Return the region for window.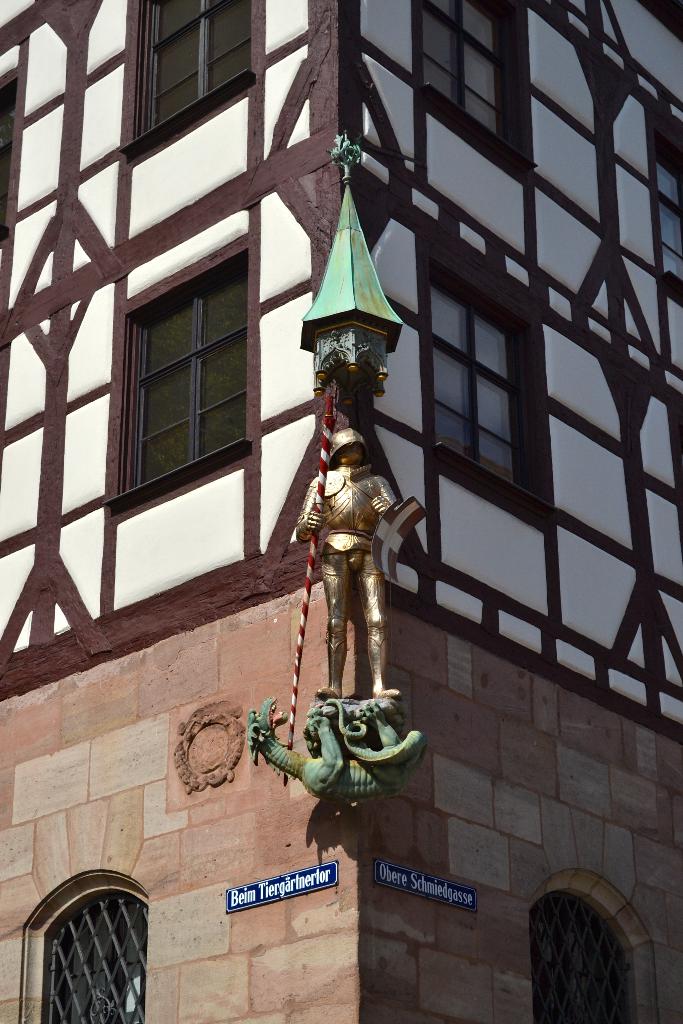
region(527, 874, 659, 1023).
